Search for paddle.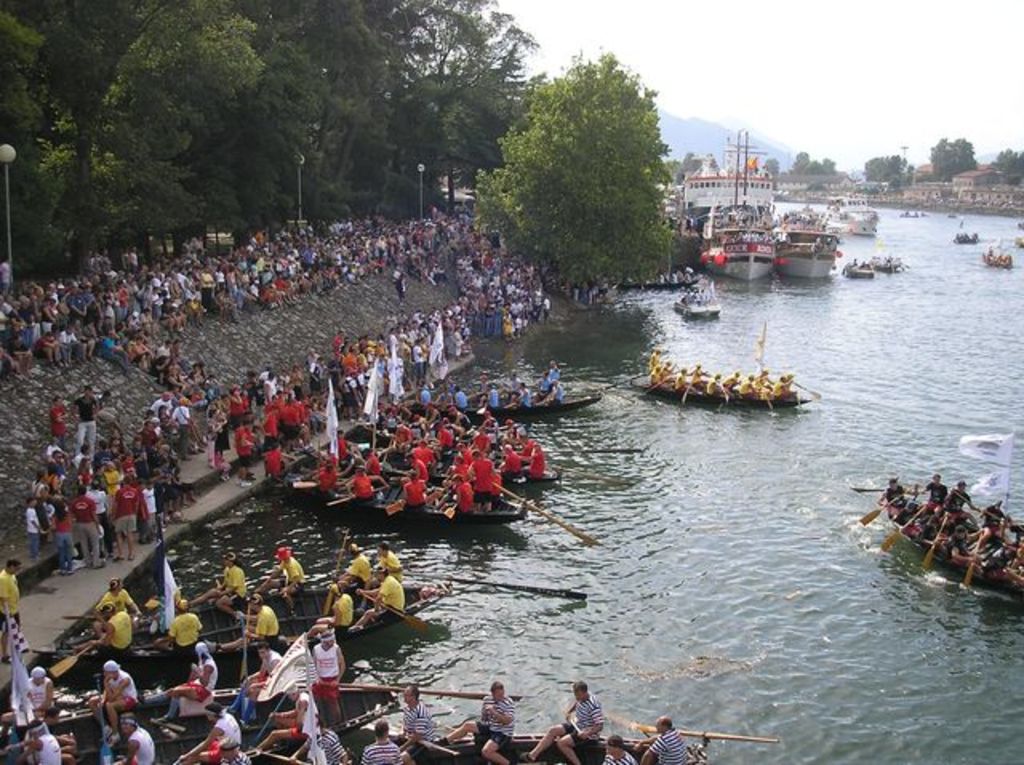
Found at left=144, top=709, right=178, bottom=741.
